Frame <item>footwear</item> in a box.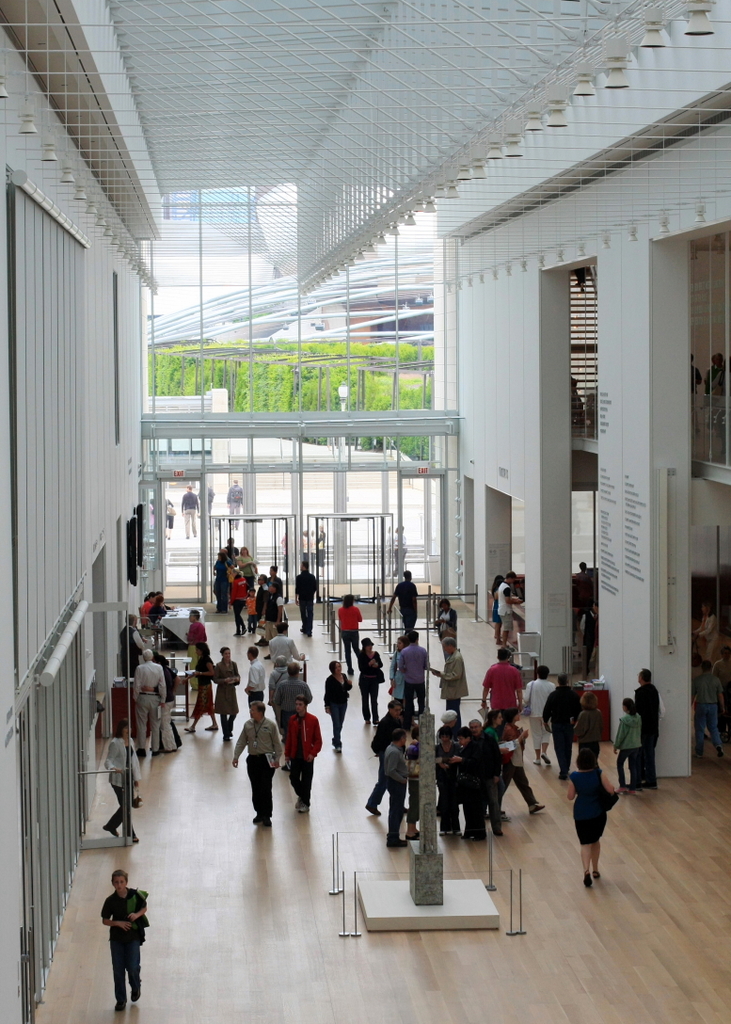
368,800,377,820.
